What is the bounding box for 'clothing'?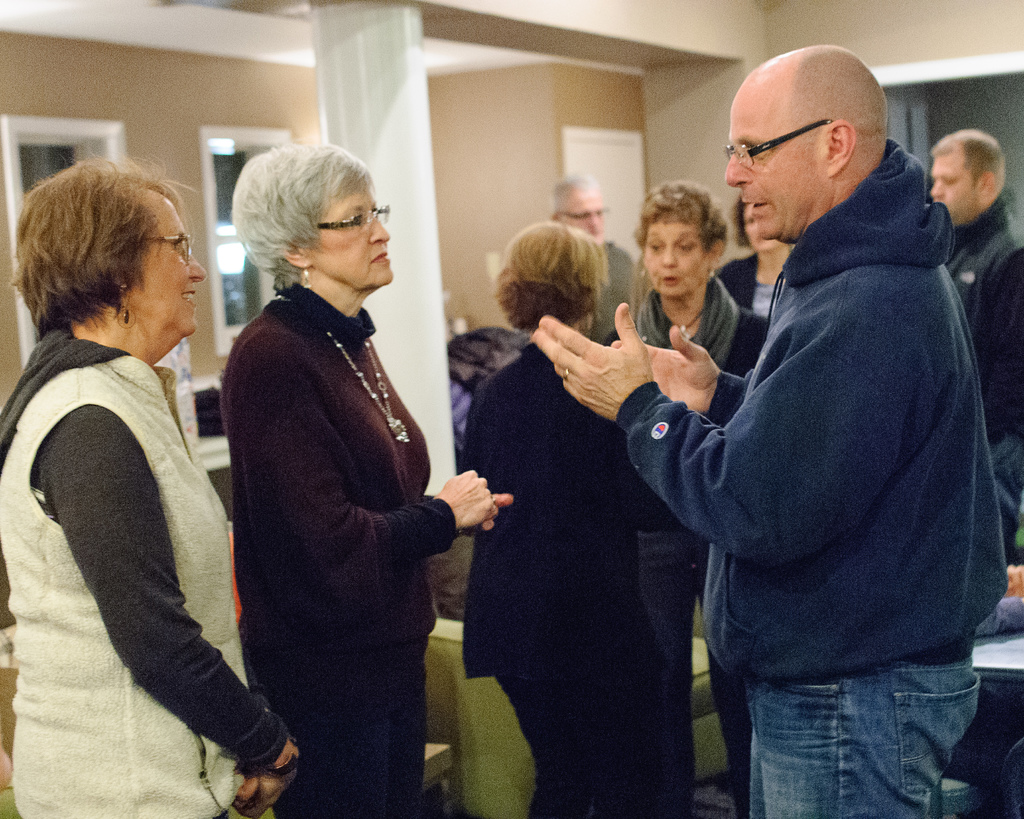
721/255/781/319.
